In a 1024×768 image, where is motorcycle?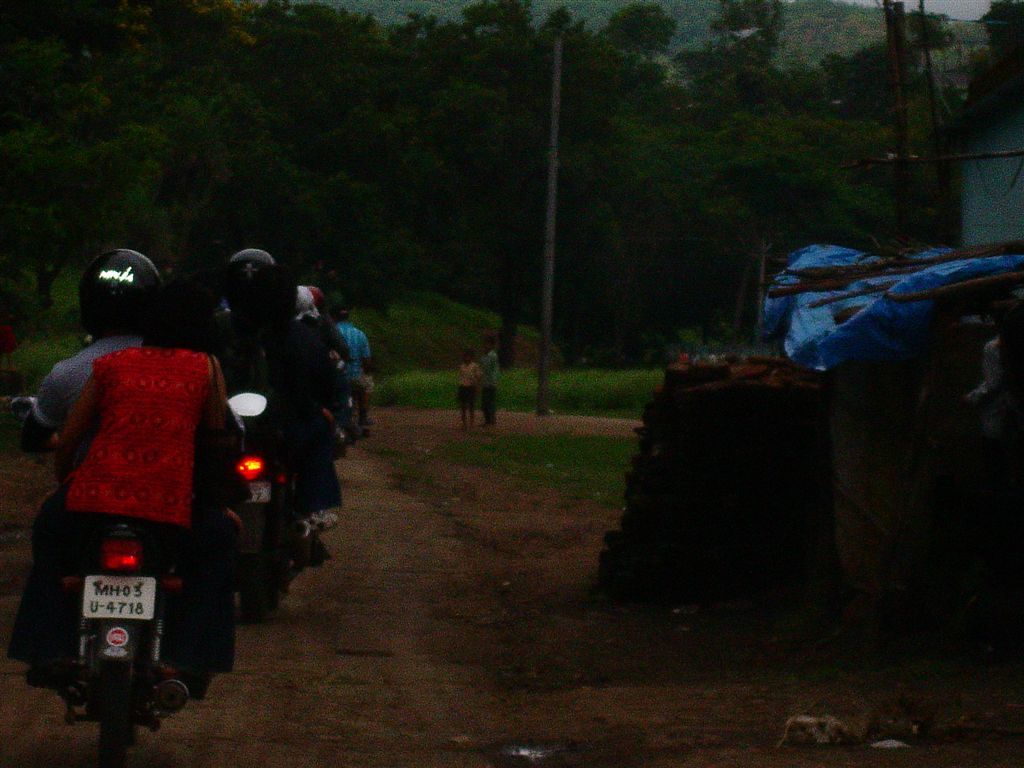
[left=0, top=361, right=297, bottom=731].
